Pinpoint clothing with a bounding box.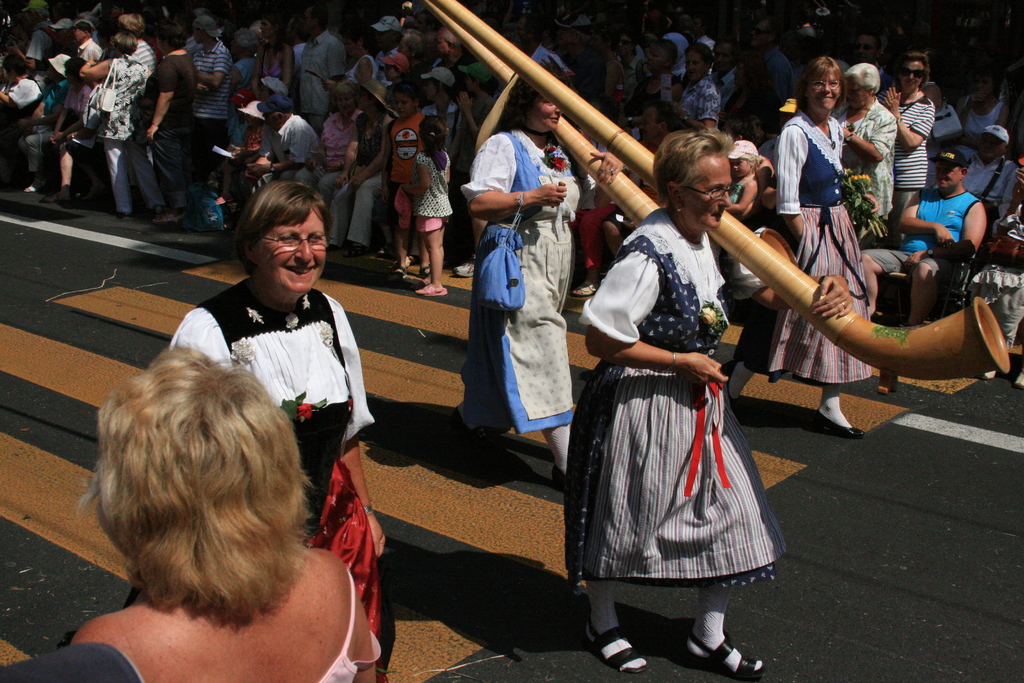
141:39:150:57.
